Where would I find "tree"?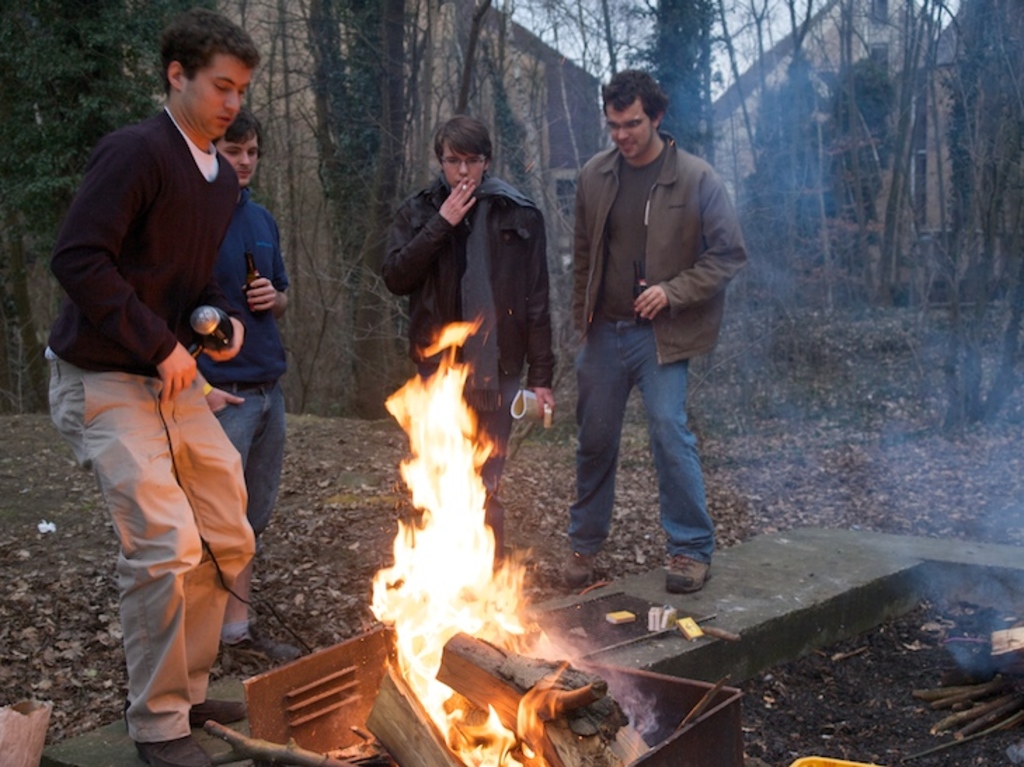
At BBox(557, 0, 635, 137).
